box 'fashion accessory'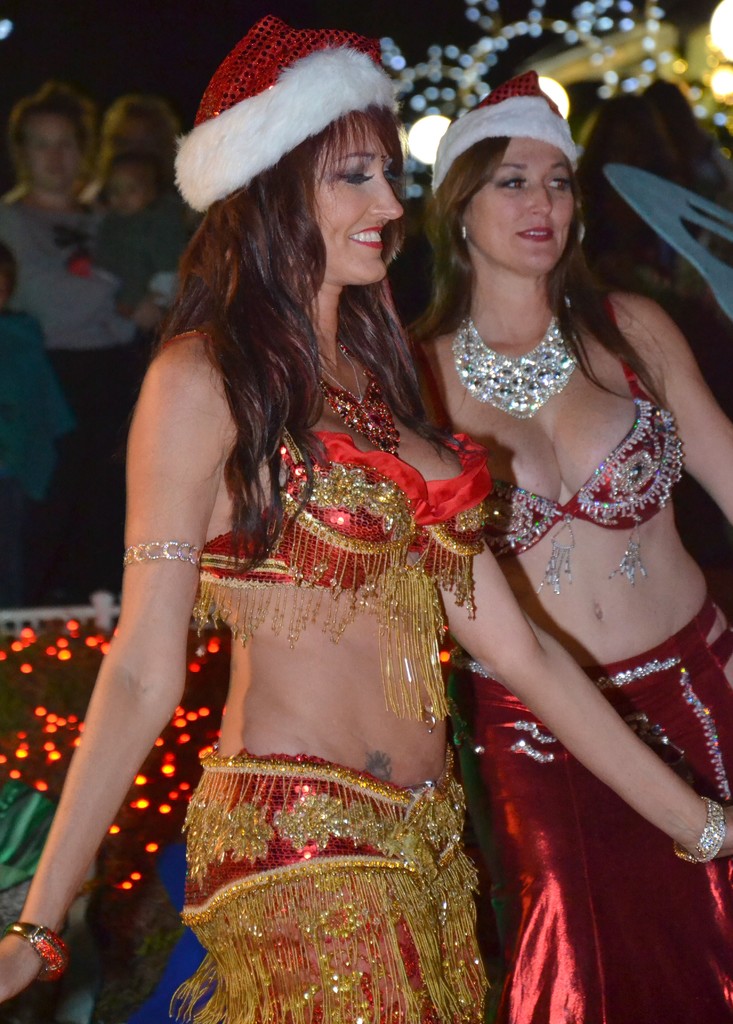
(x1=311, y1=333, x2=357, y2=403)
